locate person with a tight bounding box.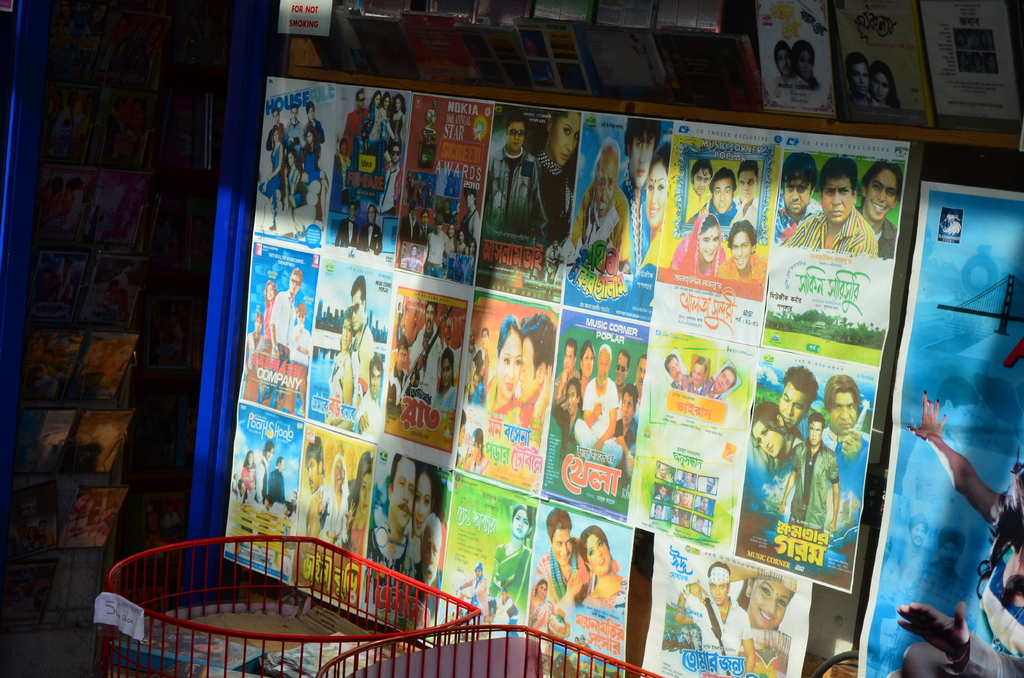
x1=349, y1=457, x2=370, y2=551.
